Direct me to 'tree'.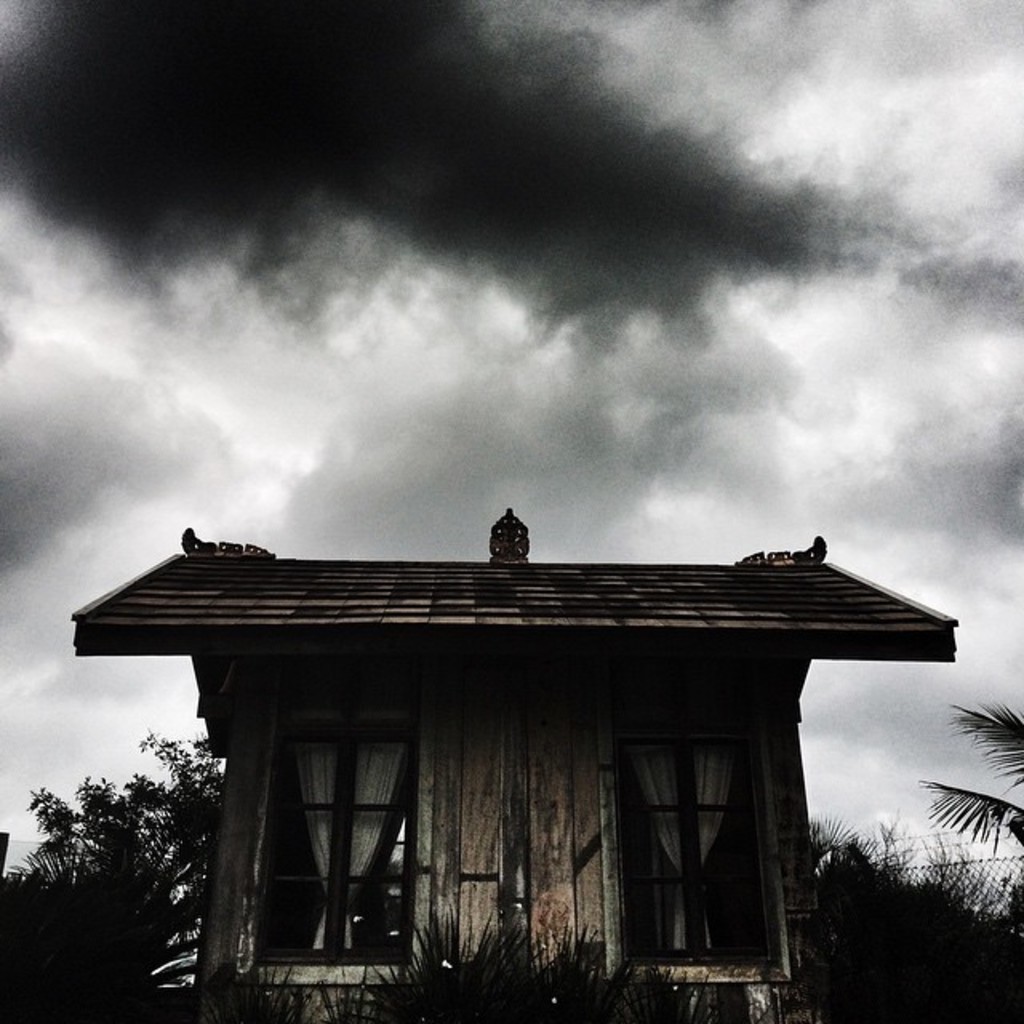
Direction: x1=0 y1=730 x2=224 y2=1022.
